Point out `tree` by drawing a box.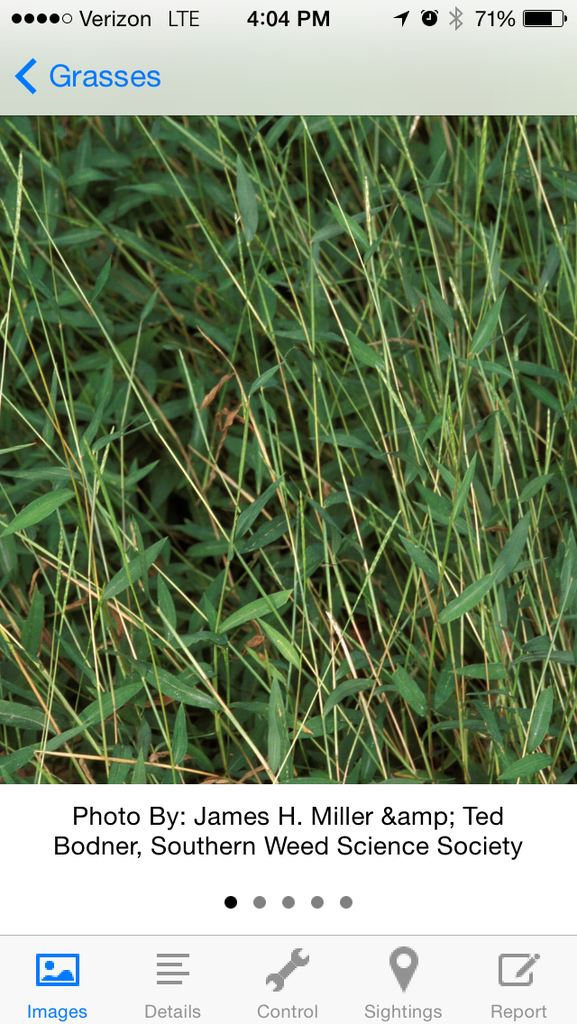
12:41:572:864.
